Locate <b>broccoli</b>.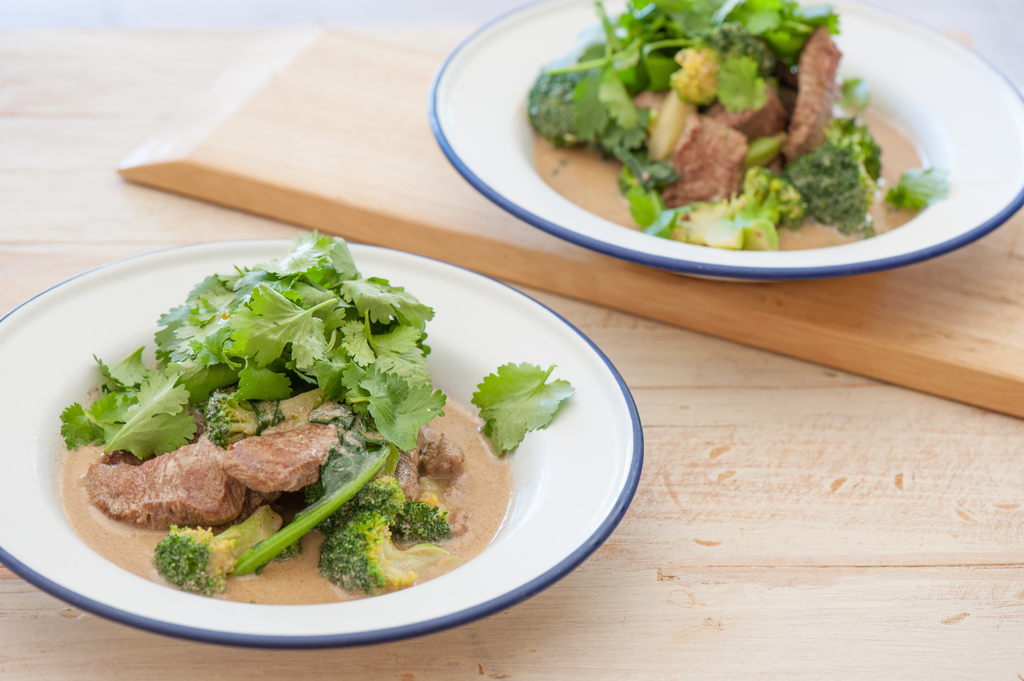
Bounding box: detection(733, 158, 805, 225).
